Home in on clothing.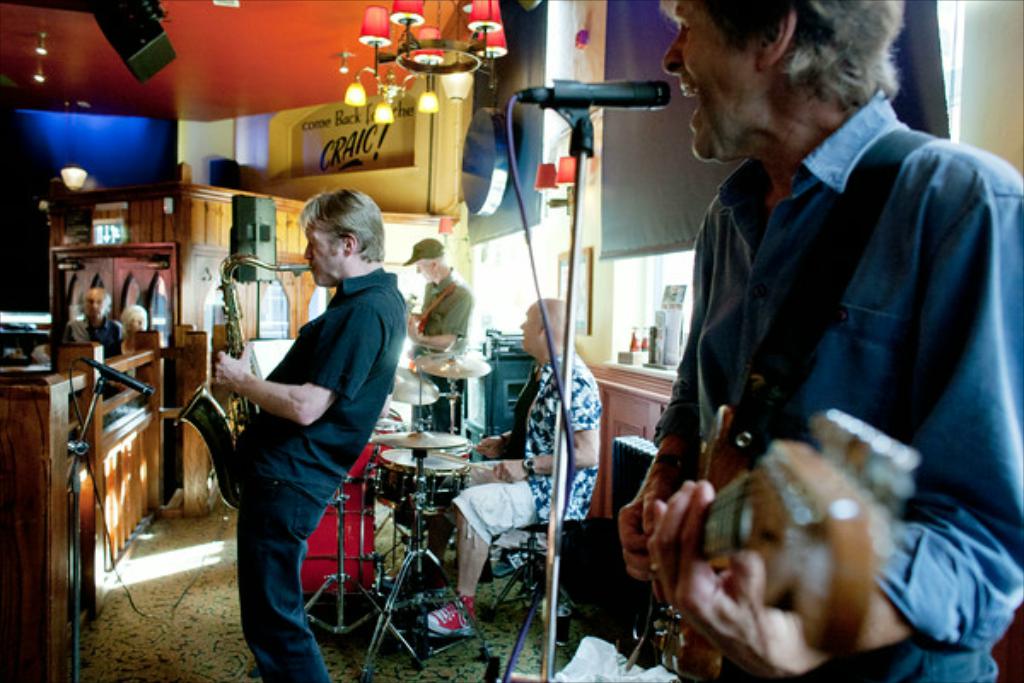
Homed in at x1=659, y1=106, x2=1010, y2=642.
